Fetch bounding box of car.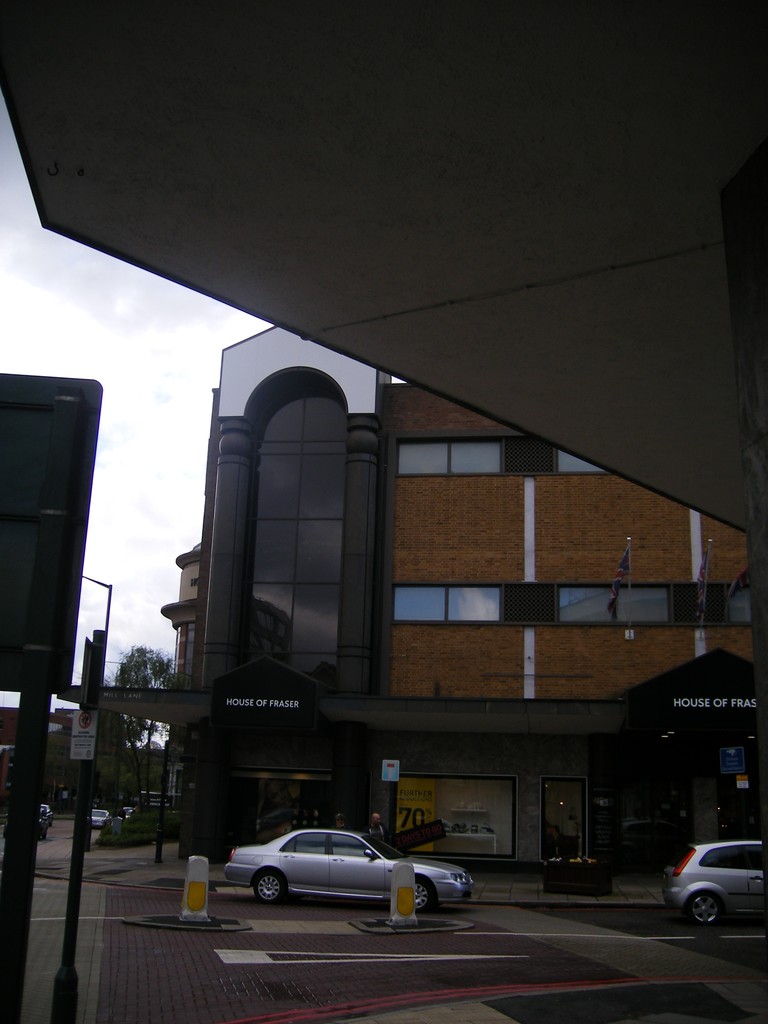
Bbox: crop(219, 825, 474, 918).
